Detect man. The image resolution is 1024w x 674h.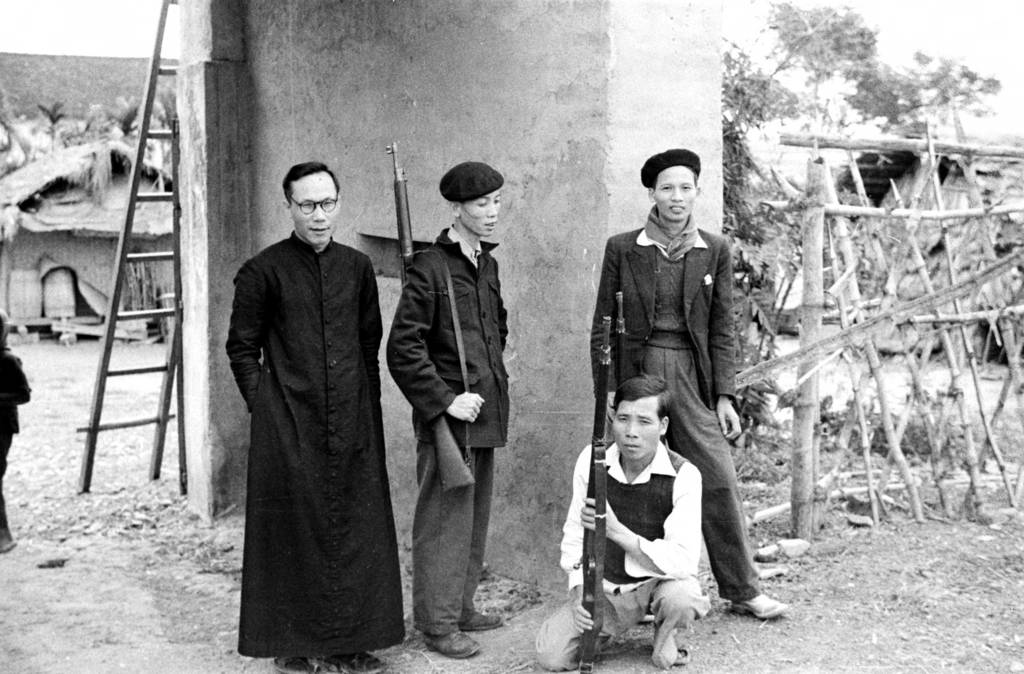
<region>587, 140, 785, 631</region>.
